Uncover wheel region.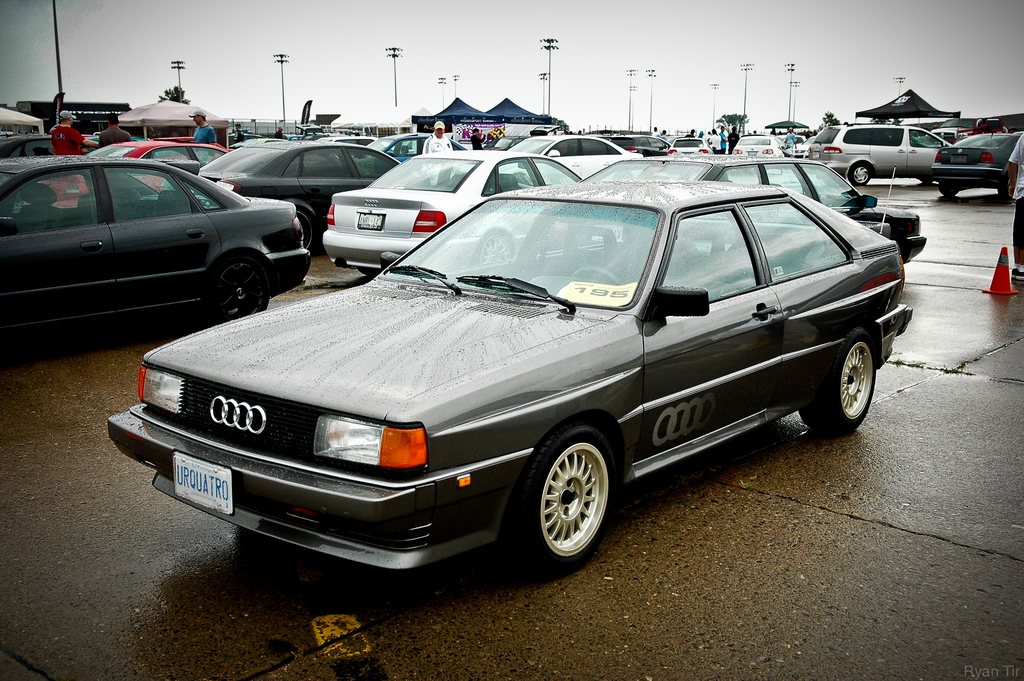
Uncovered: rect(515, 425, 618, 574).
